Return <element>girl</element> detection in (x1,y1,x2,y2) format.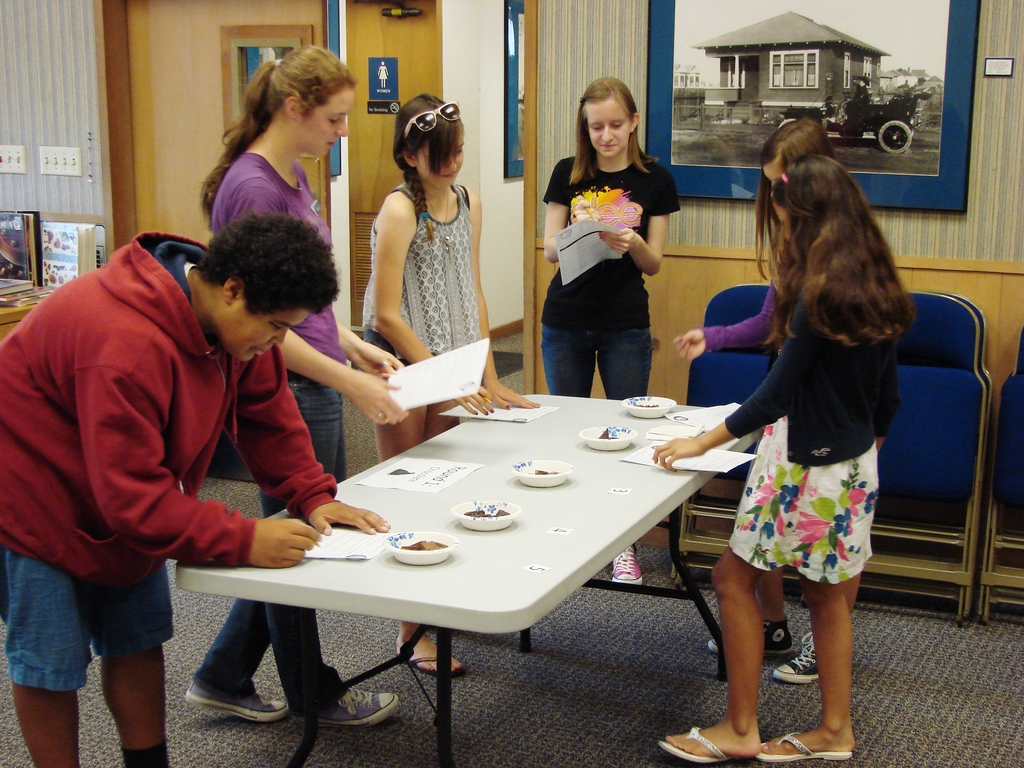
(678,111,860,680).
